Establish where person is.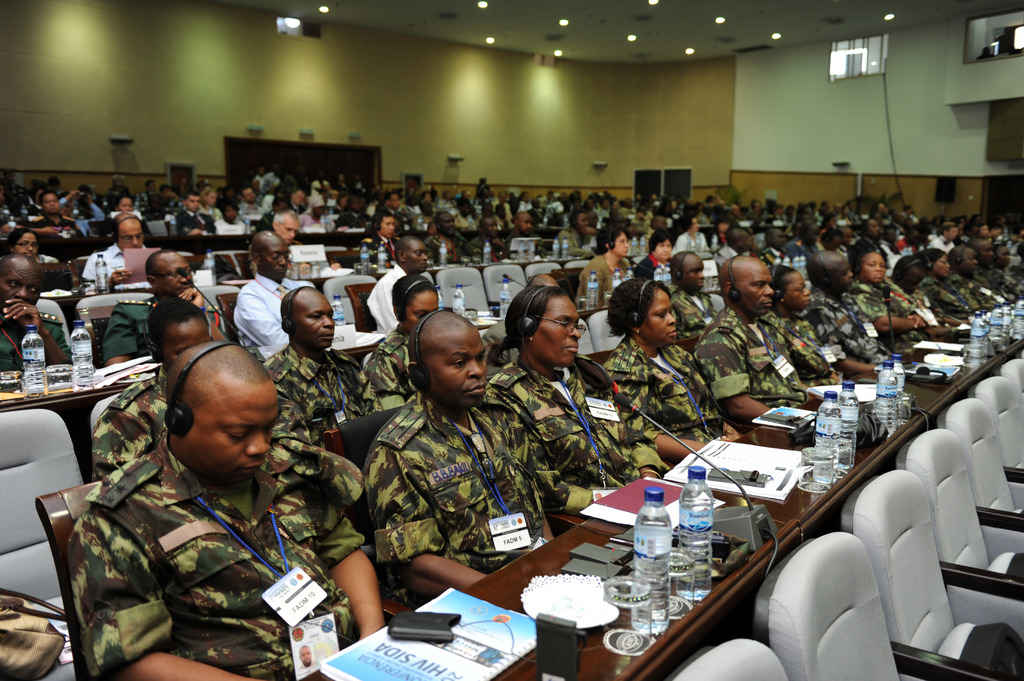
Established at 230/224/316/364.
